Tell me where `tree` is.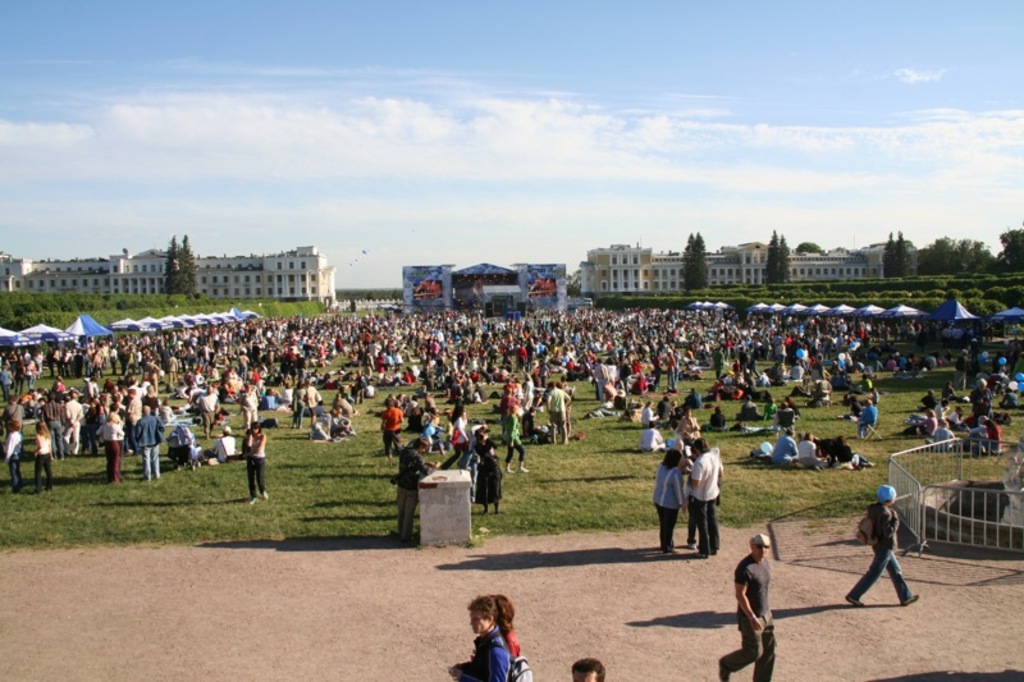
`tree` is at rect(681, 233, 696, 265).
